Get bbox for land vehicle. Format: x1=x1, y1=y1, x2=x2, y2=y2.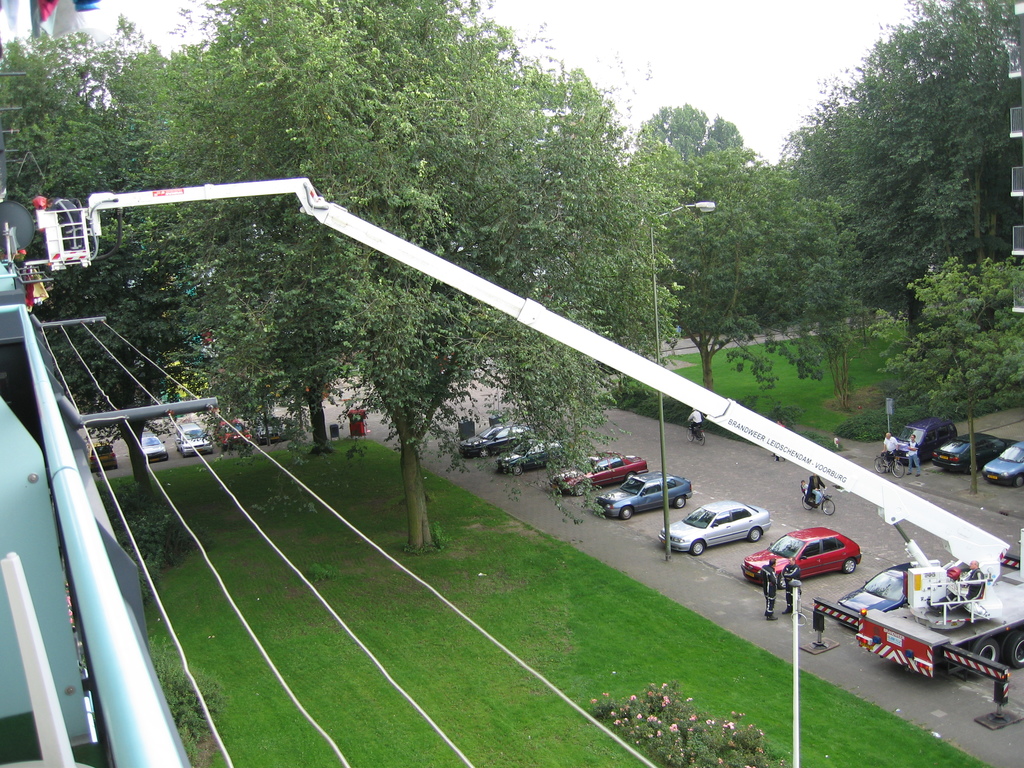
x1=143, y1=430, x2=166, y2=461.
